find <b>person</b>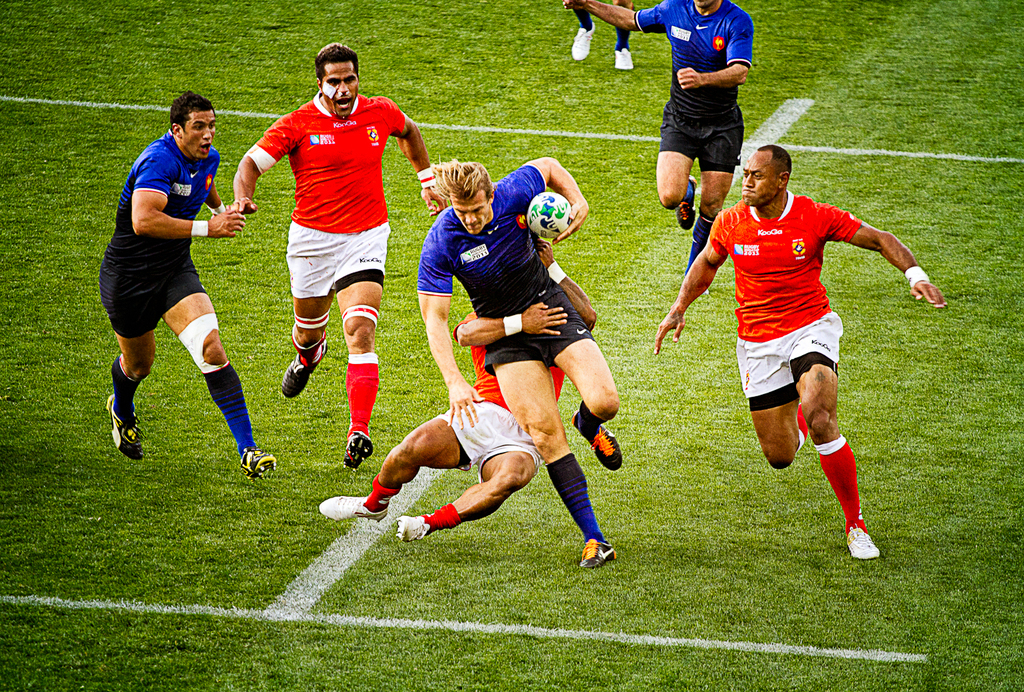
BBox(562, 0, 756, 294)
